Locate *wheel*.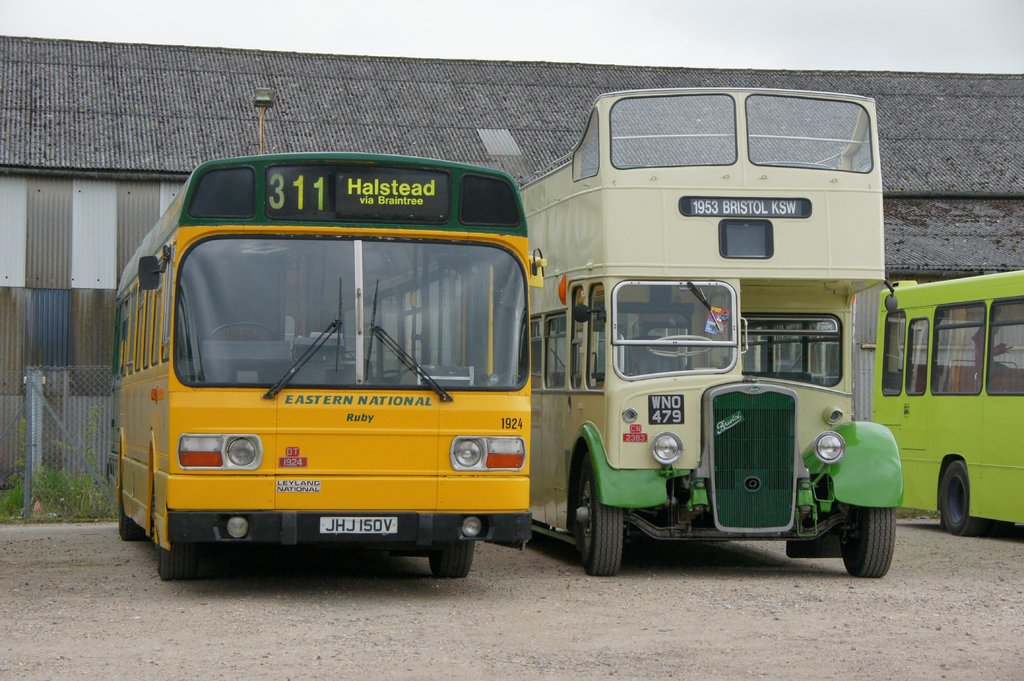
Bounding box: (x1=572, y1=443, x2=623, y2=573).
